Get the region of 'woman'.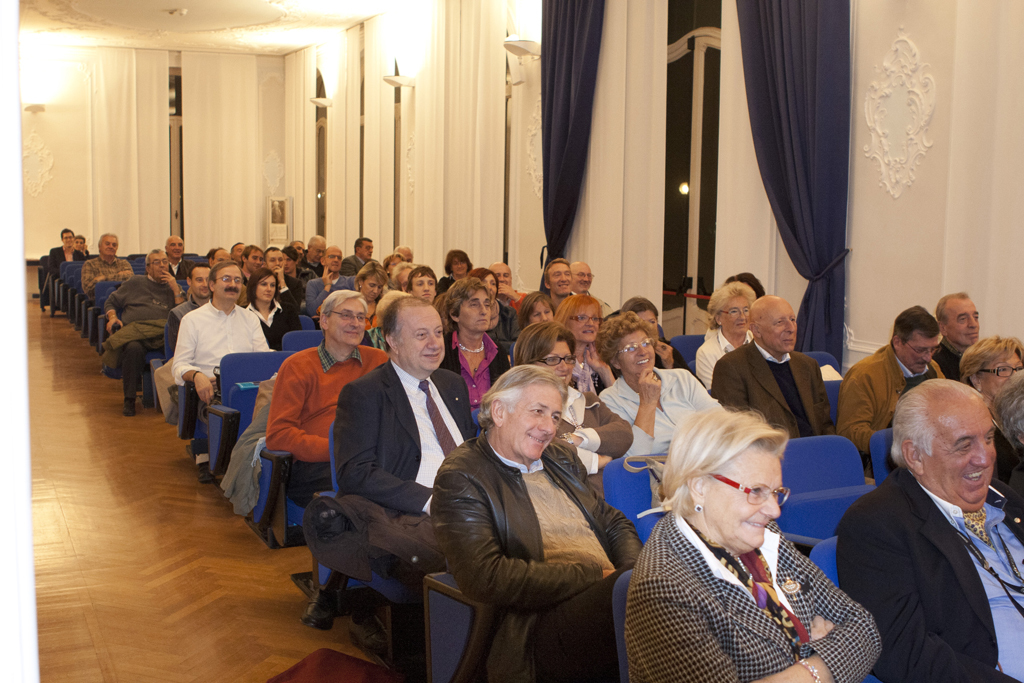
[244, 264, 292, 350].
